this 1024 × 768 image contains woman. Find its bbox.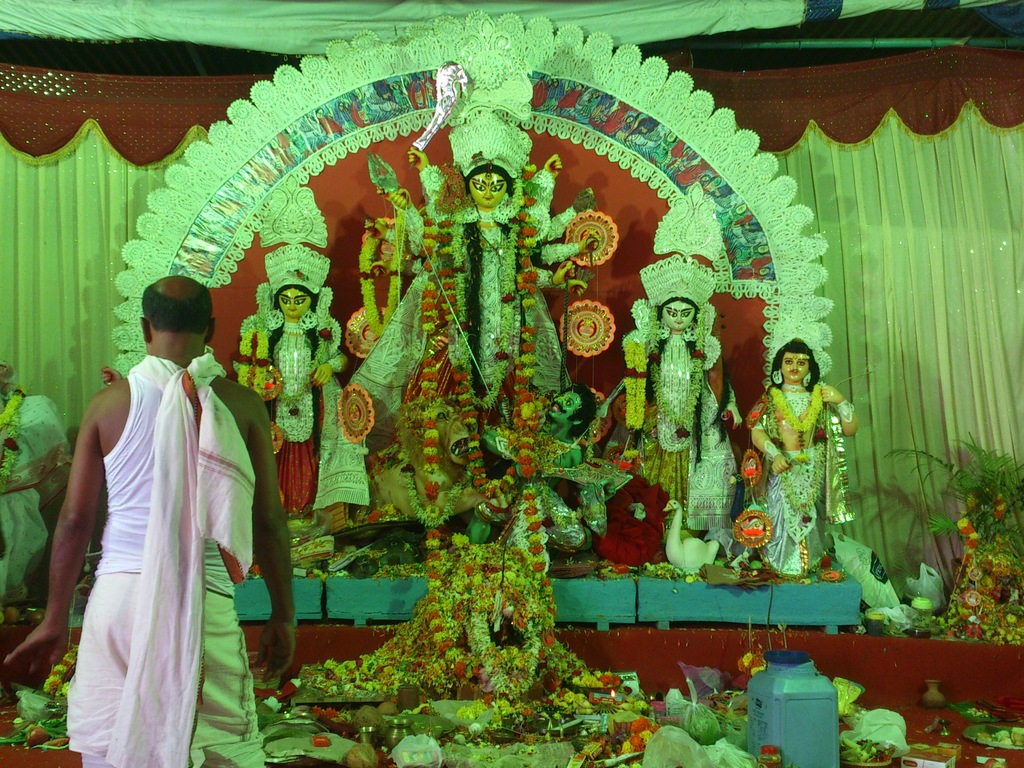
x1=346 y1=98 x2=597 y2=434.
